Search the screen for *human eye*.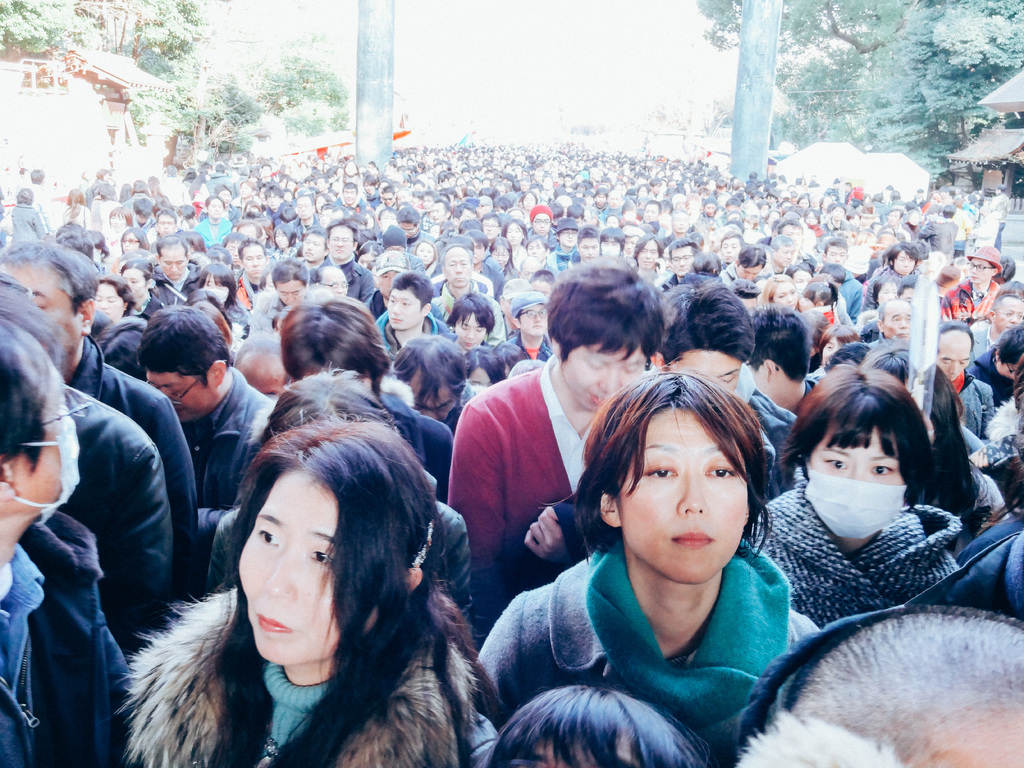
Found at region(460, 321, 469, 336).
